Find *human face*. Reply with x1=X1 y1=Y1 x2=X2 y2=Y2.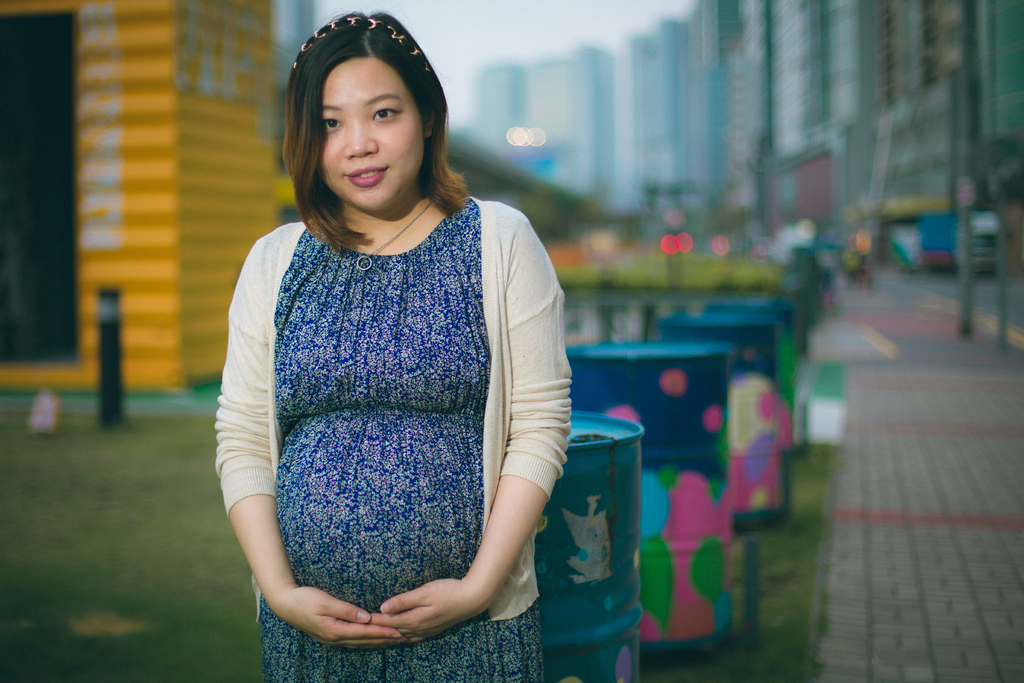
x1=319 y1=55 x2=424 y2=210.
